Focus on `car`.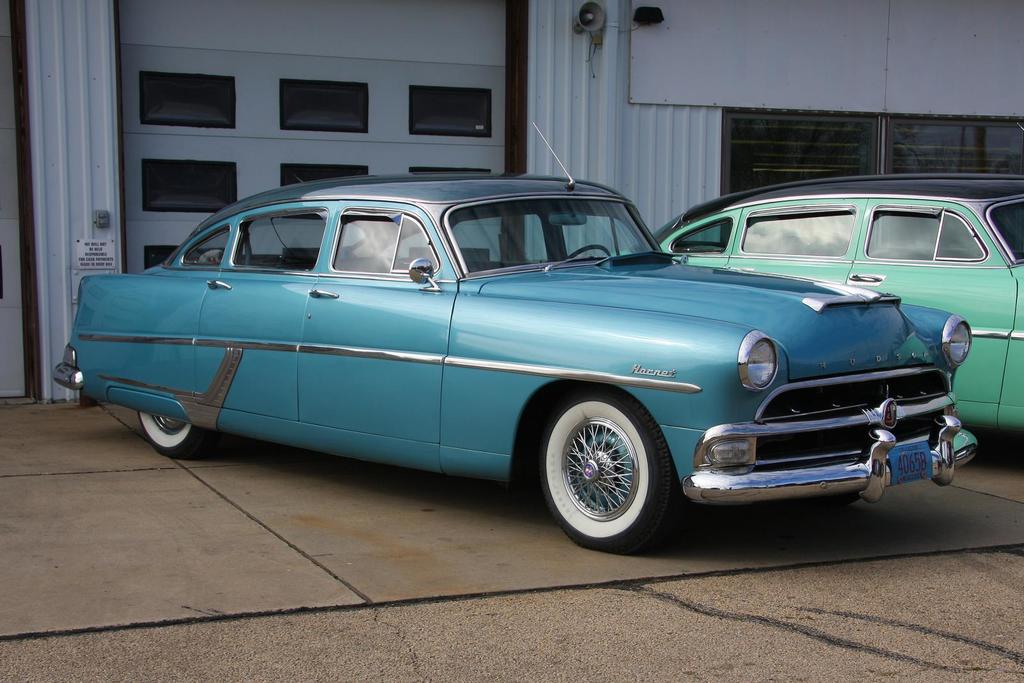
Focused at locate(38, 117, 984, 553).
